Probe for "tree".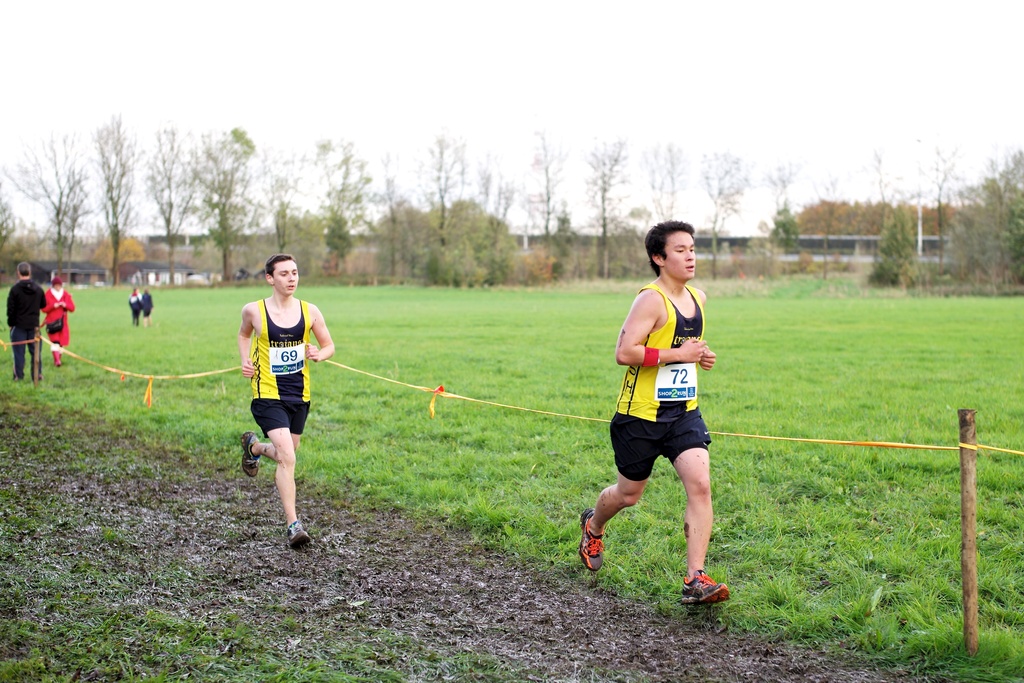
Probe result: box=[352, 143, 417, 274].
